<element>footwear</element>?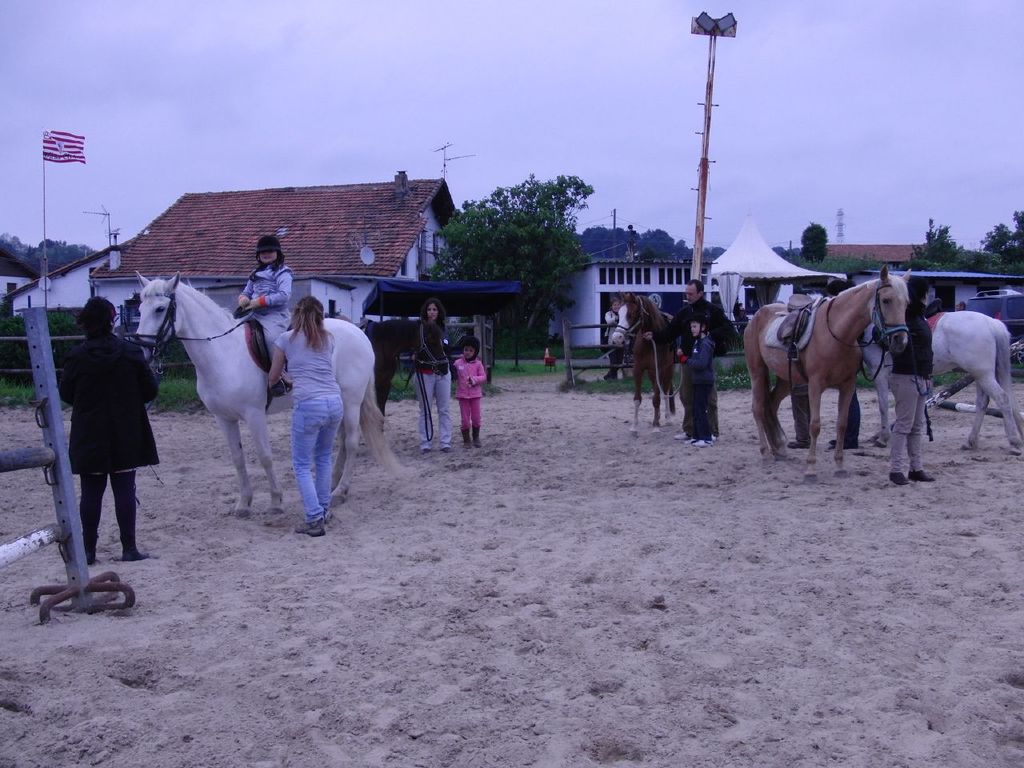
{"x1": 422, "y1": 442, "x2": 433, "y2": 452}
